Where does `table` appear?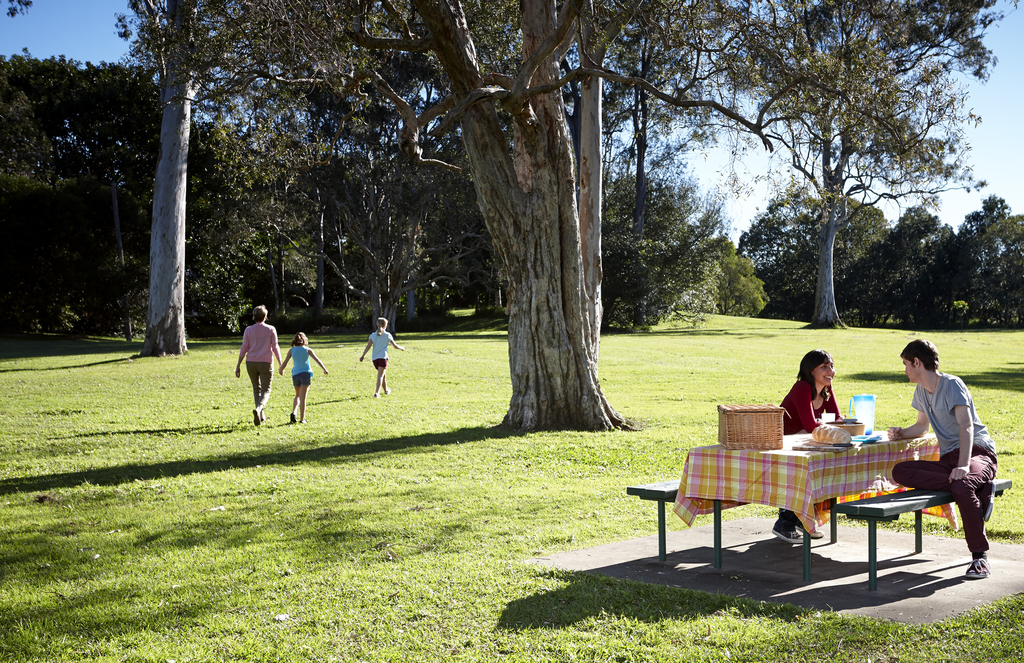
Appears at 659, 427, 984, 574.
